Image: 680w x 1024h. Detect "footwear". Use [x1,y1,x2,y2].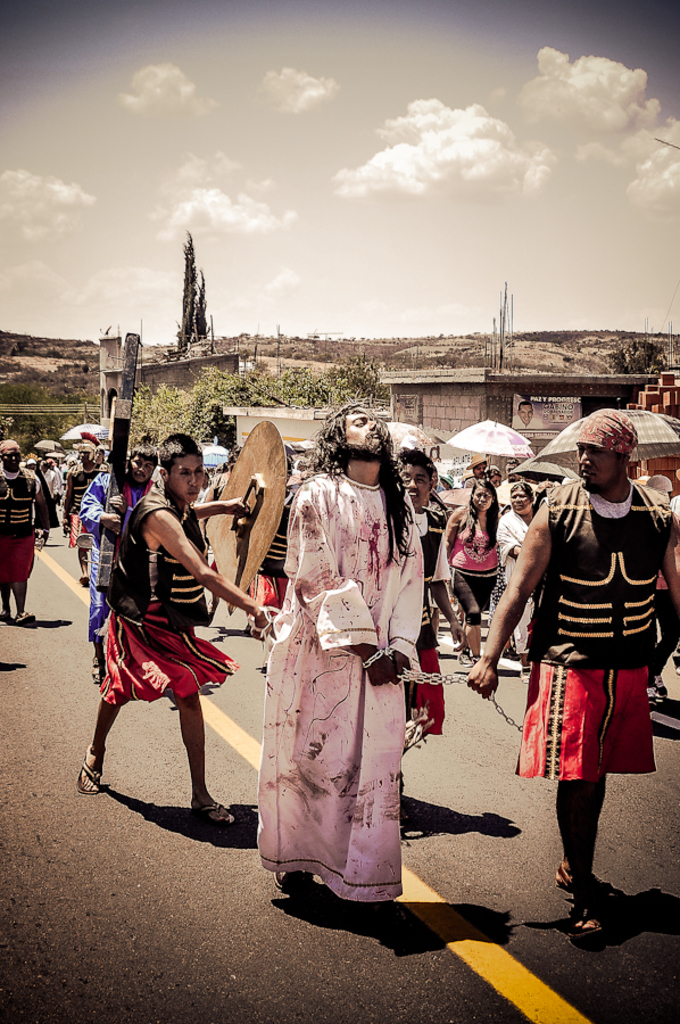
[646,687,661,708].
